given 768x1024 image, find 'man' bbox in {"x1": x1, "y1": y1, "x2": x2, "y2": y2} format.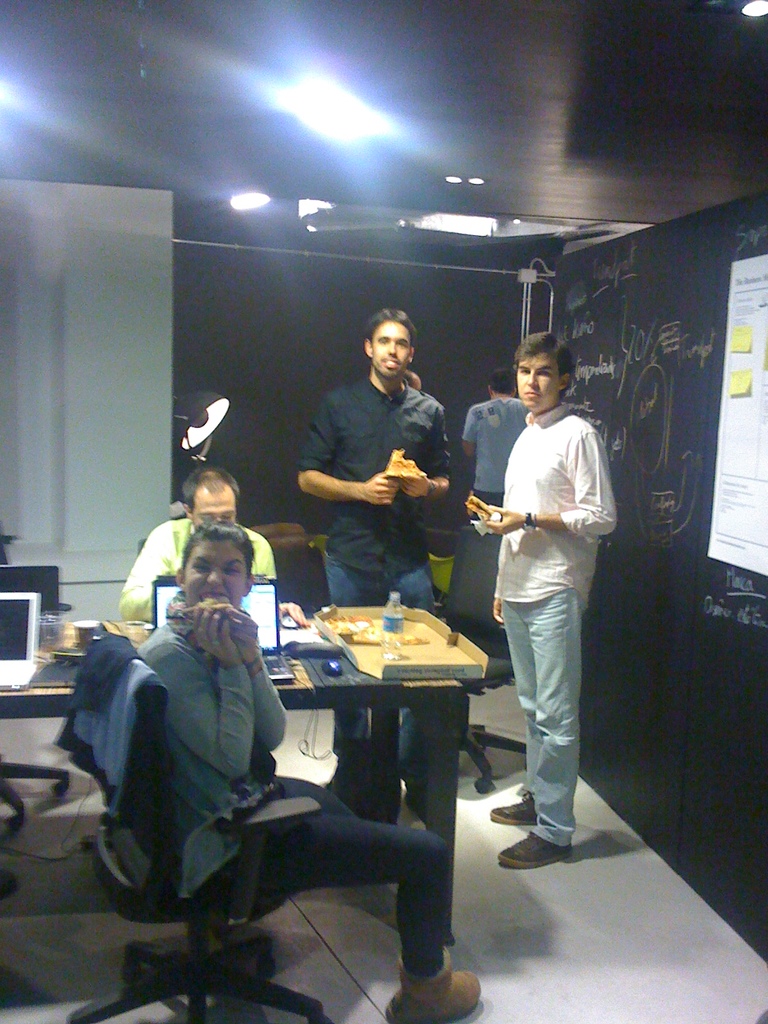
{"x1": 474, "y1": 335, "x2": 612, "y2": 868}.
